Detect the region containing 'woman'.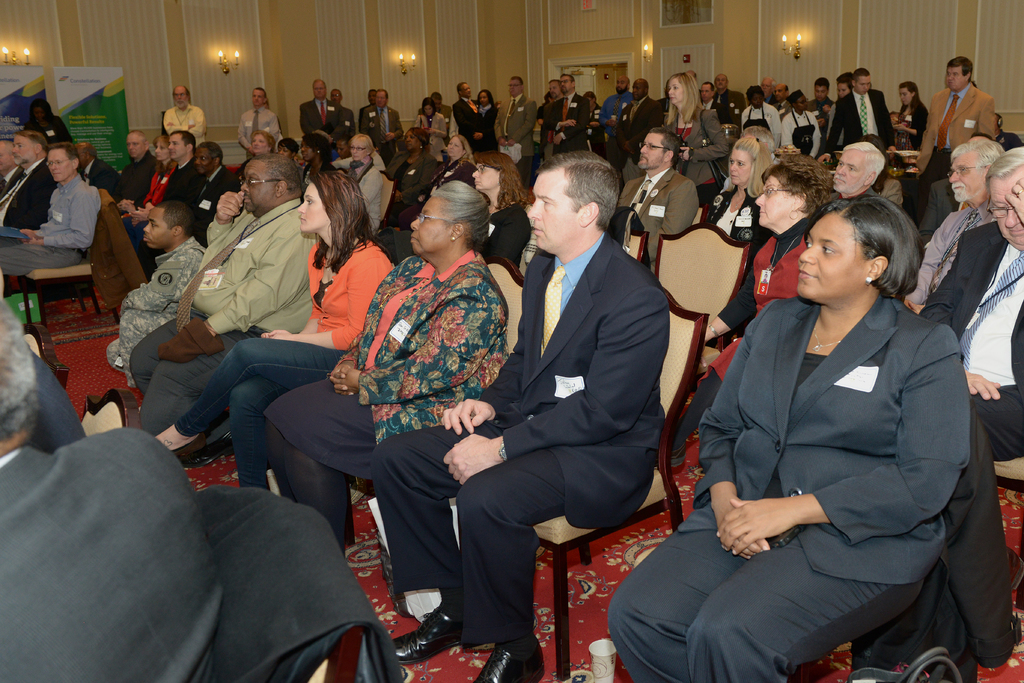
locate(739, 83, 781, 151).
